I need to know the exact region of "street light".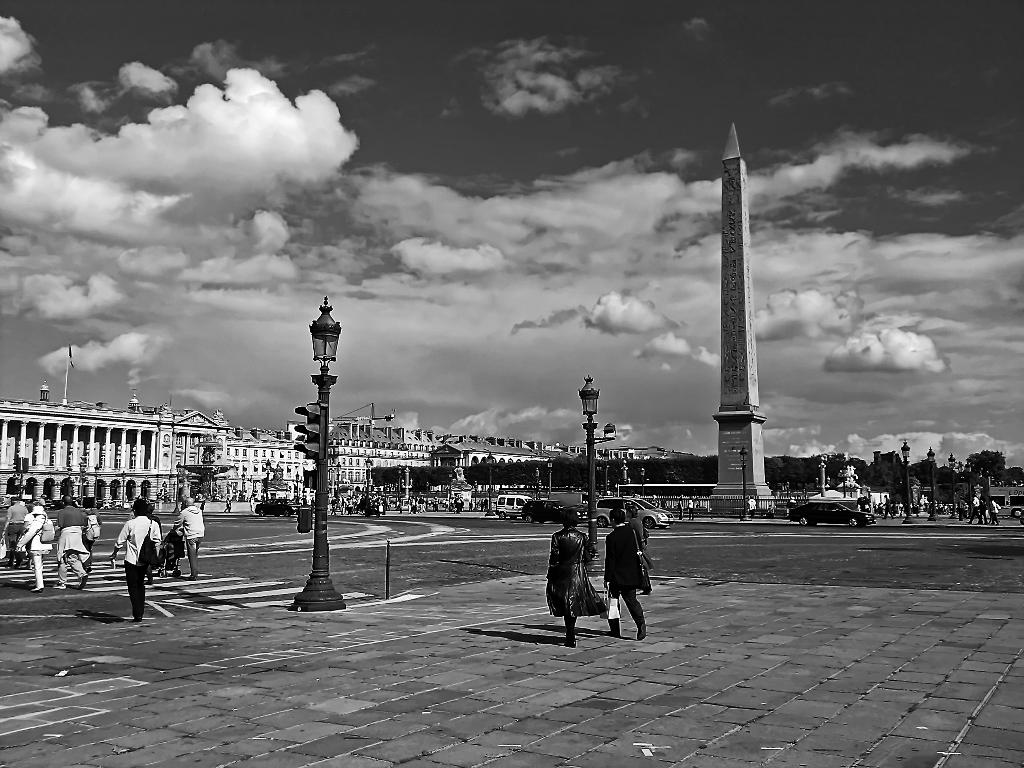
Region: 943:452:959:514.
